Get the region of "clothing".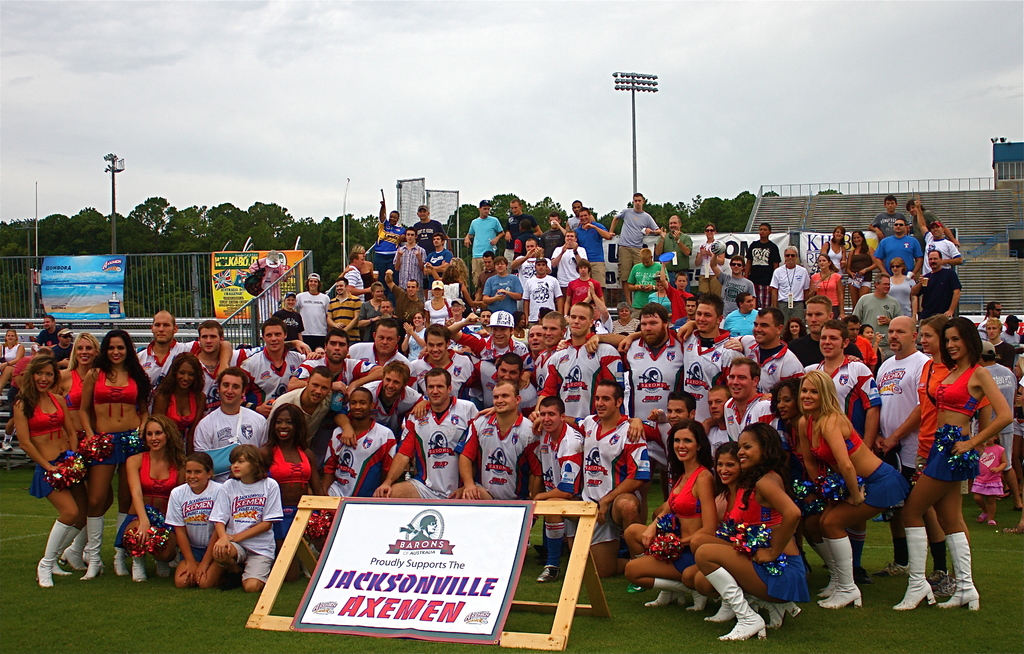
x1=457 y1=406 x2=545 y2=508.
